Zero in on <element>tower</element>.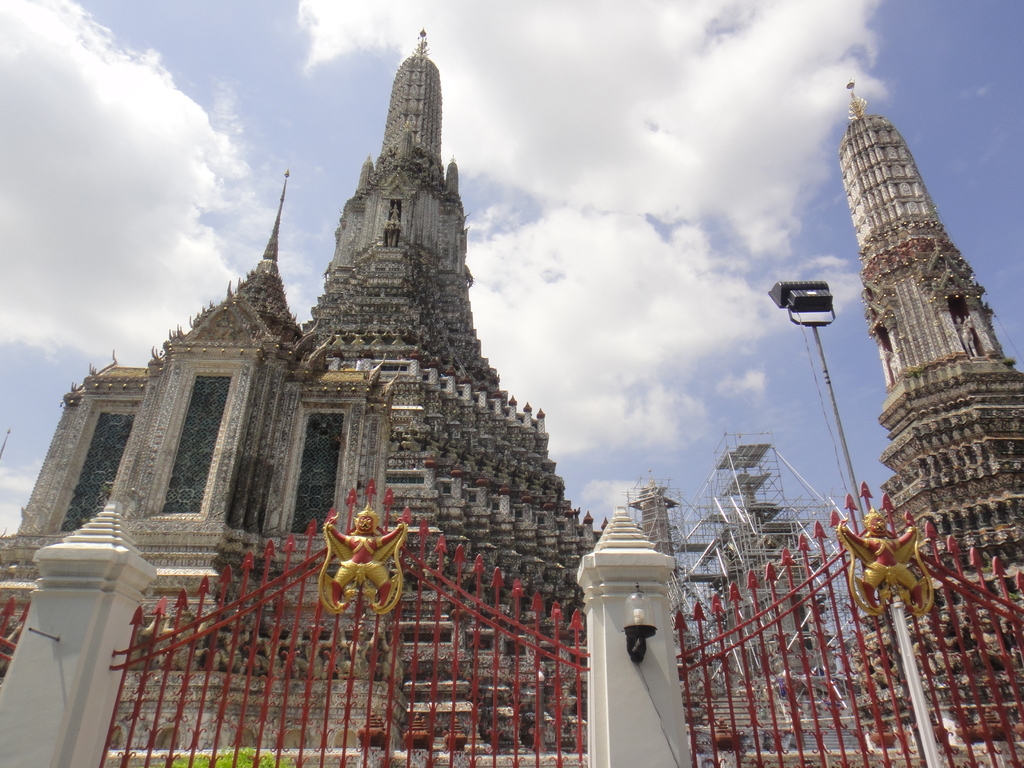
Zeroed in: l=848, t=77, r=1023, b=596.
